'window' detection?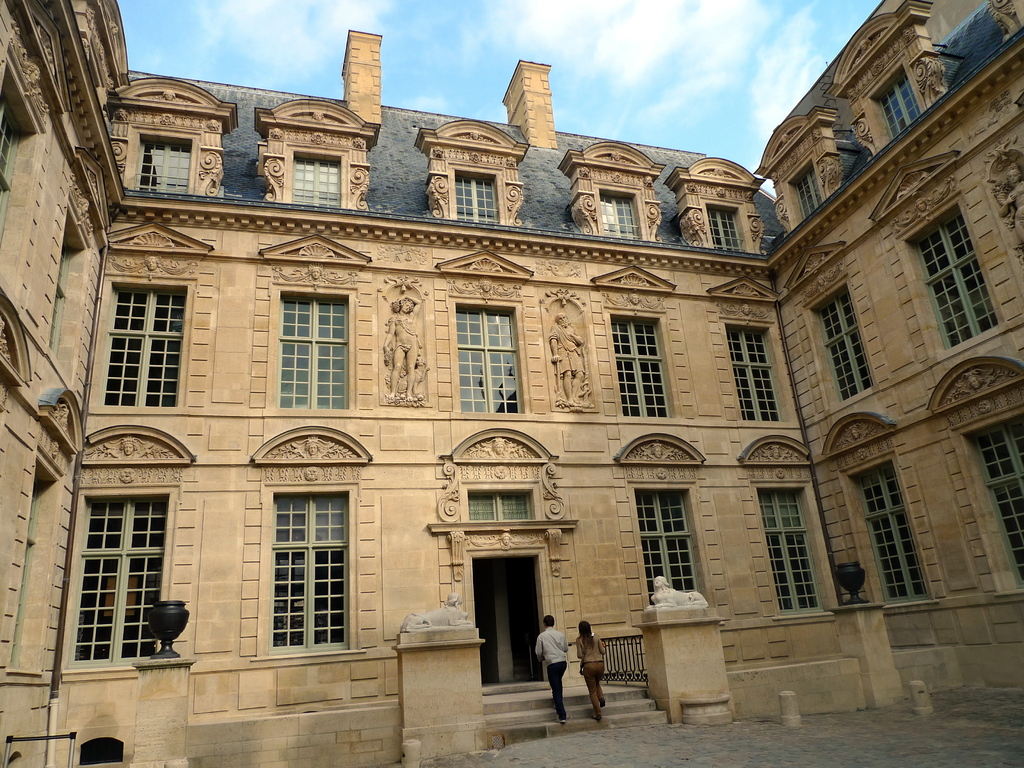
753,486,822,609
